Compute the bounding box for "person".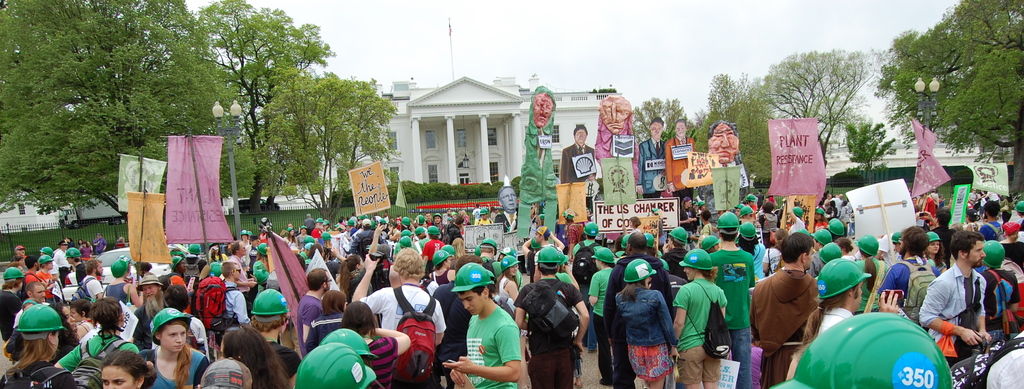
l=518, t=82, r=559, b=233.
